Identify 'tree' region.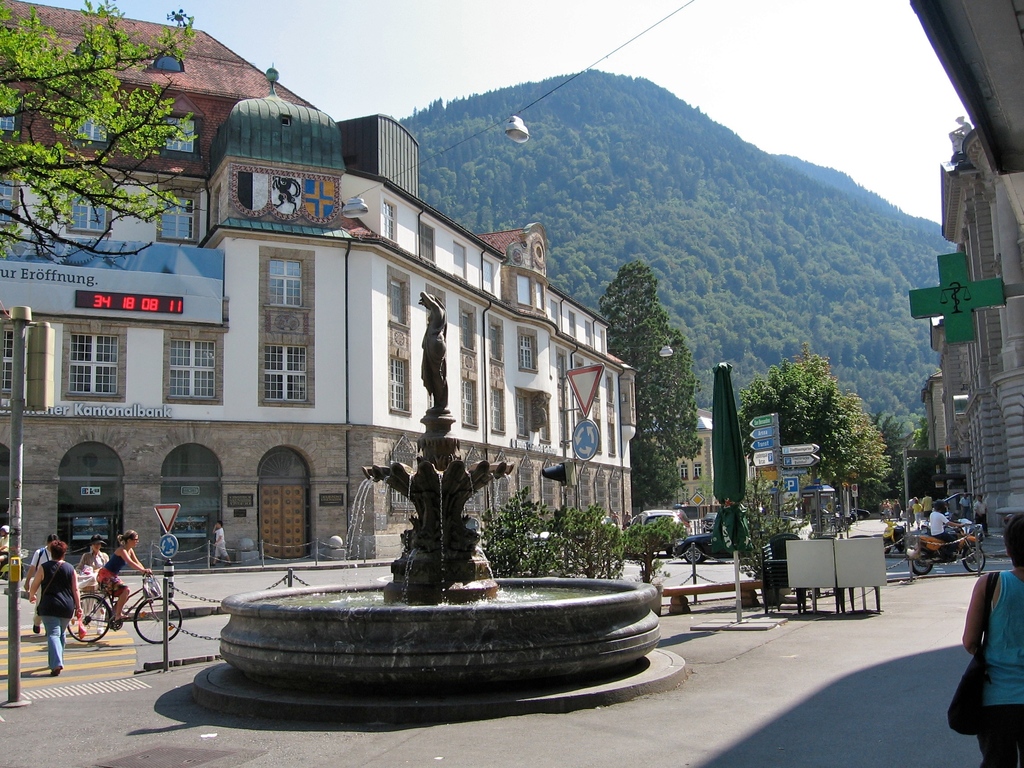
Region: [x1=735, y1=337, x2=890, y2=502].
